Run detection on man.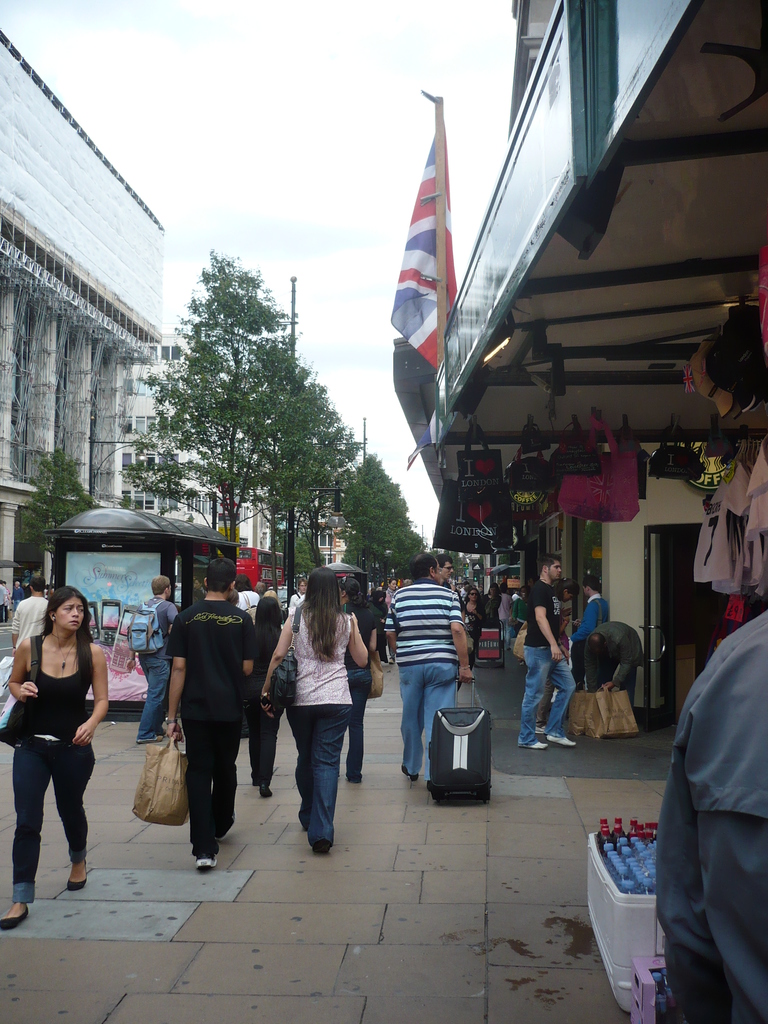
Result: {"x1": 497, "y1": 579, "x2": 513, "y2": 650}.
